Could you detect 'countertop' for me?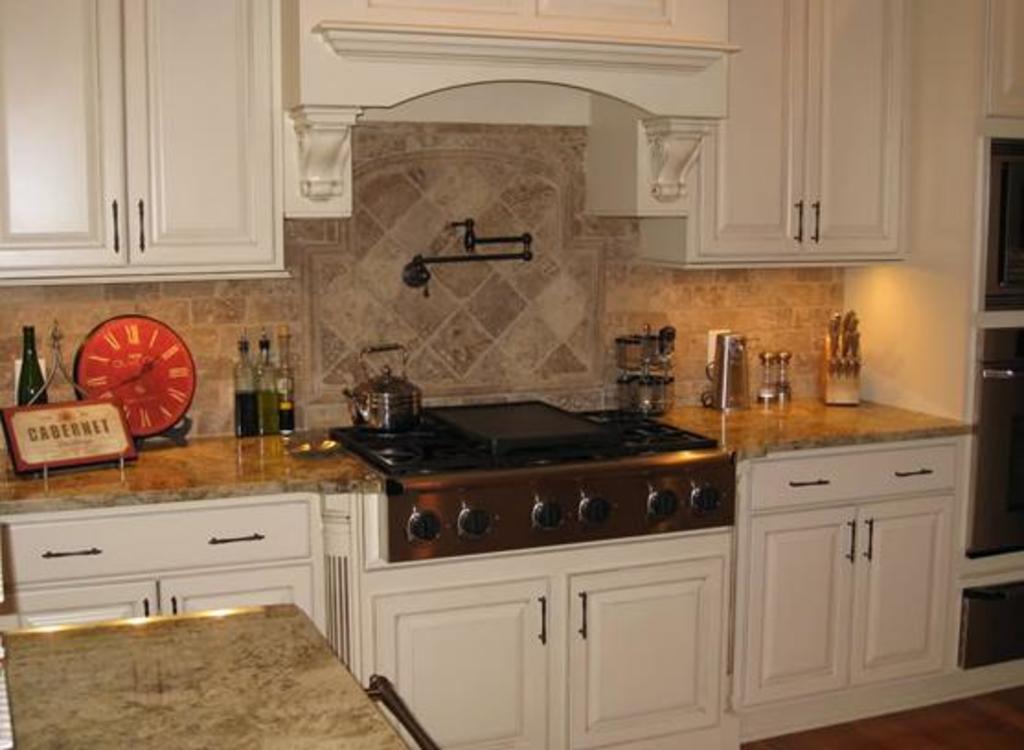
Detection result: Rect(0, 388, 976, 522).
